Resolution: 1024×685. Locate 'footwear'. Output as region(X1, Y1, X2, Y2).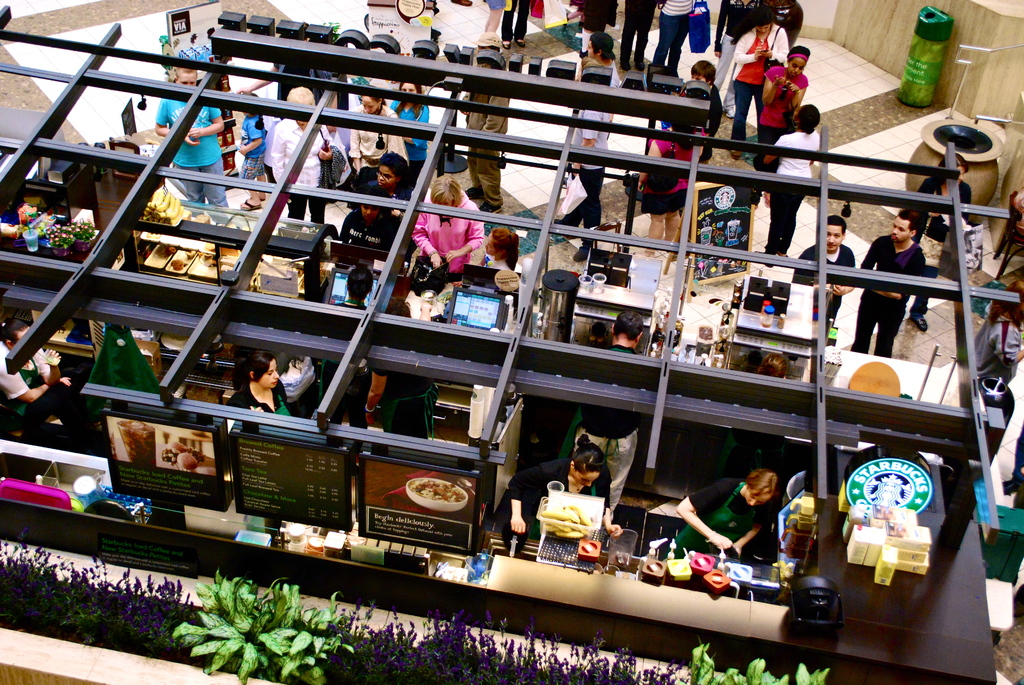
region(907, 312, 927, 333).
